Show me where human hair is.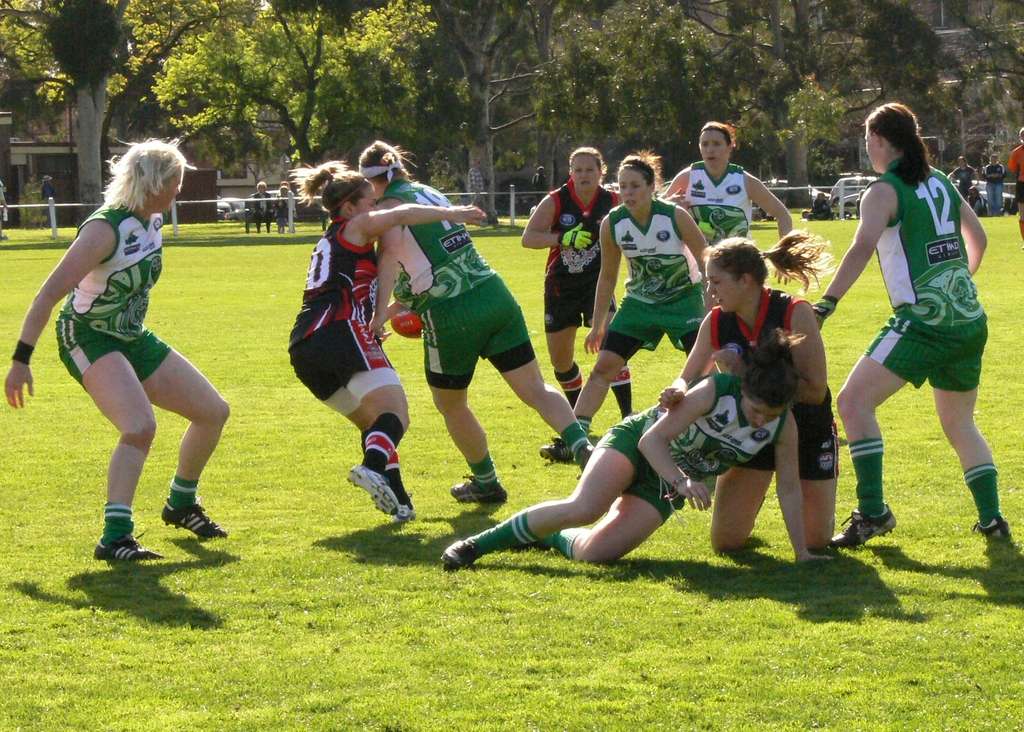
human hair is at x1=703 y1=120 x2=737 y2=152.
